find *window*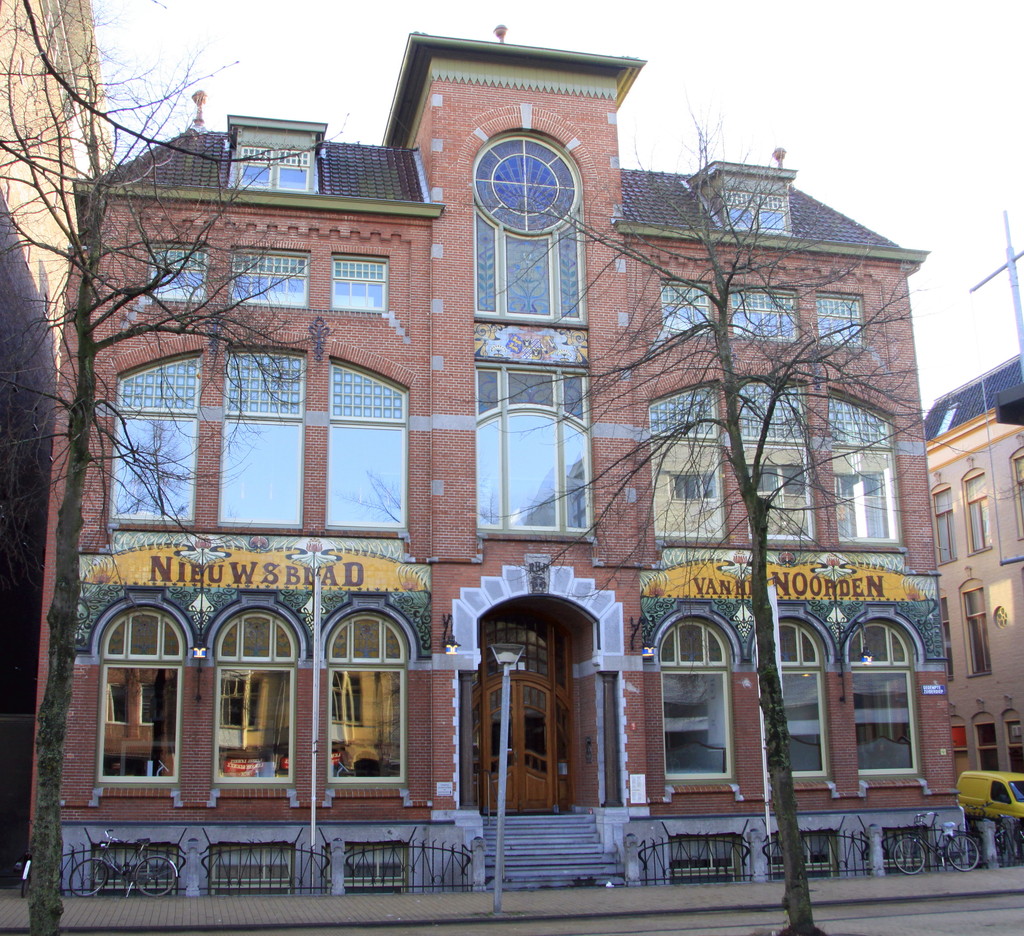
locate(145, 250, 212, 305)
